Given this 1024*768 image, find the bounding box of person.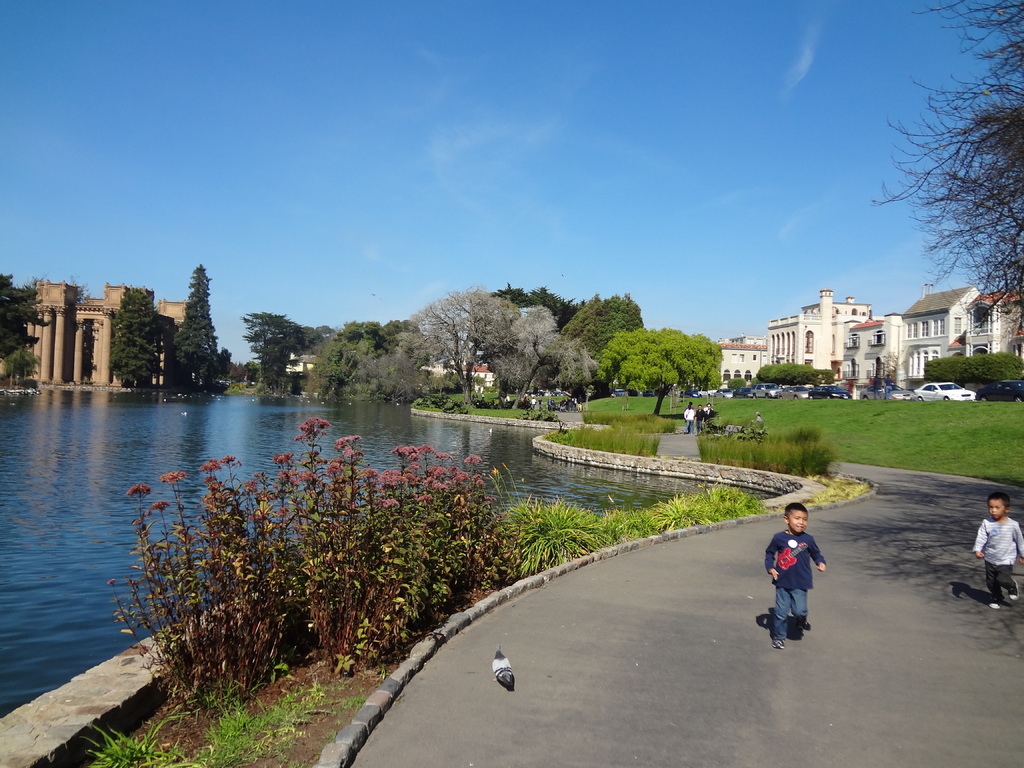
479 390 487 403.
